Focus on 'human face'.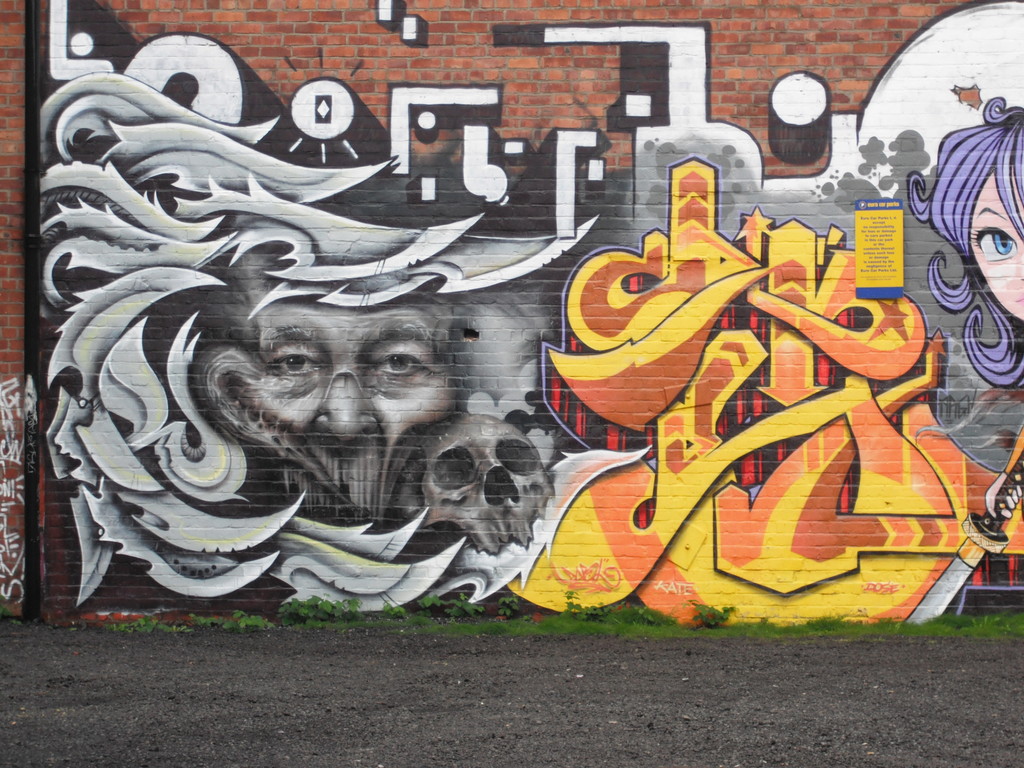
Focused at bbox(246, 290, 464, 511).
